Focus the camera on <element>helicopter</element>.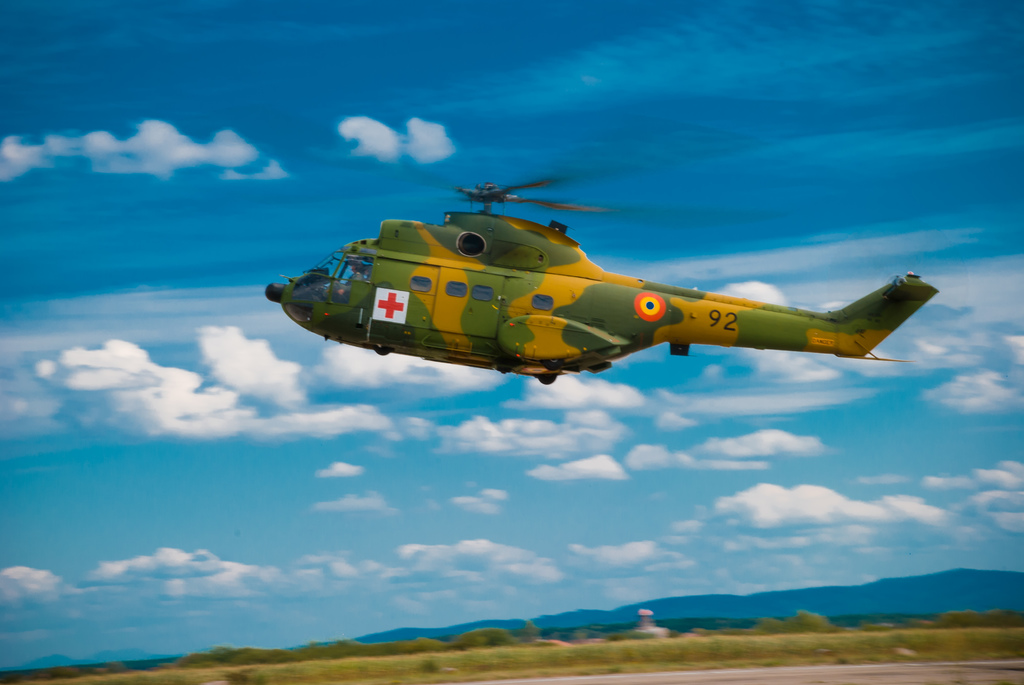
Focus region: bbox=(240, 153, 920, 400).
